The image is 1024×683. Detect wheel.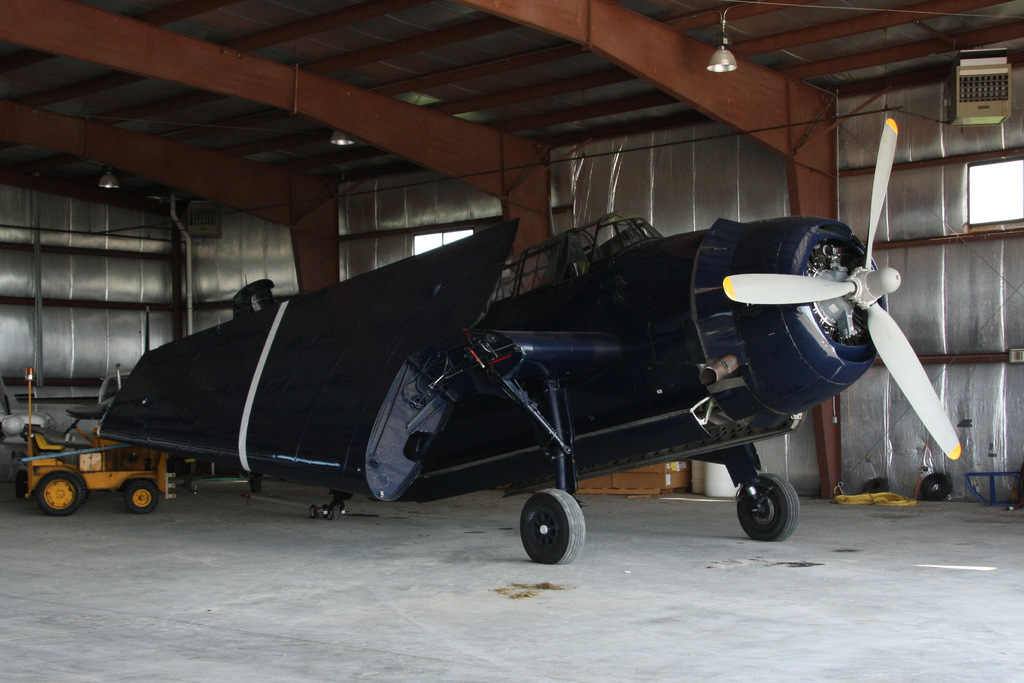
Detection: select_region(325, 506, 339, 518).
